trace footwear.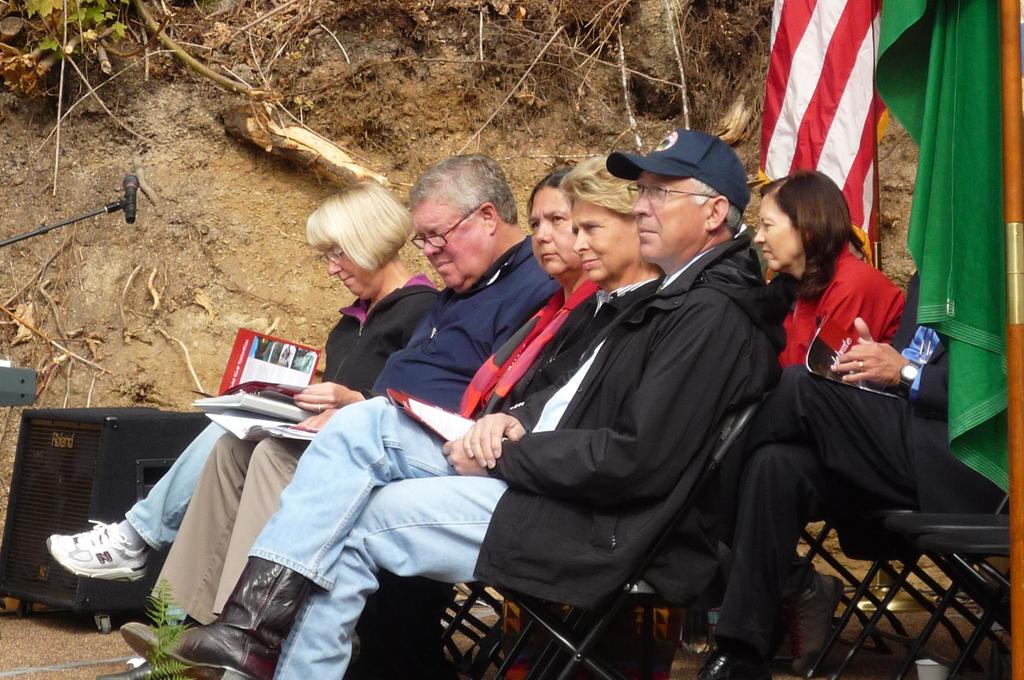
Traced to bbox=[116, 553, 332, 679].
